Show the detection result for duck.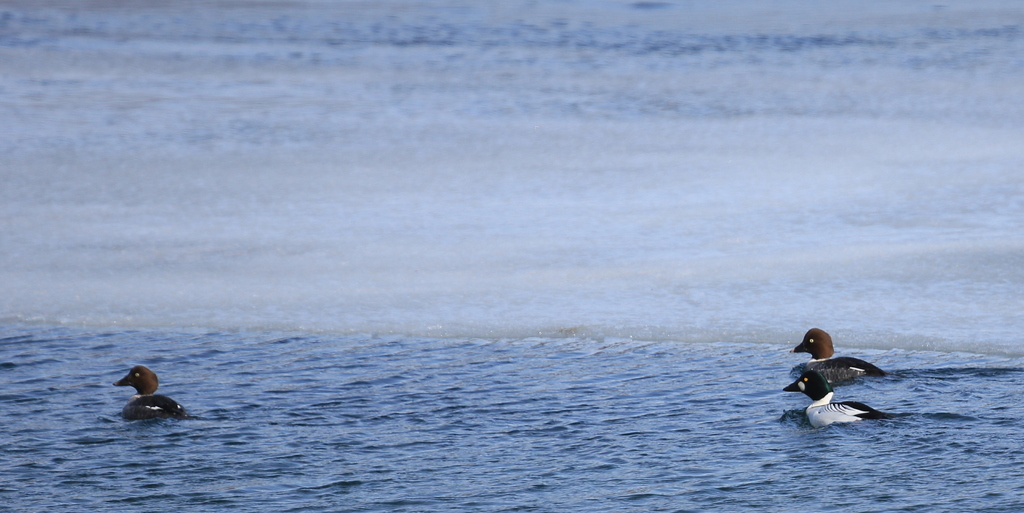
x1=102, y1=362, x2=182, y2=425.
